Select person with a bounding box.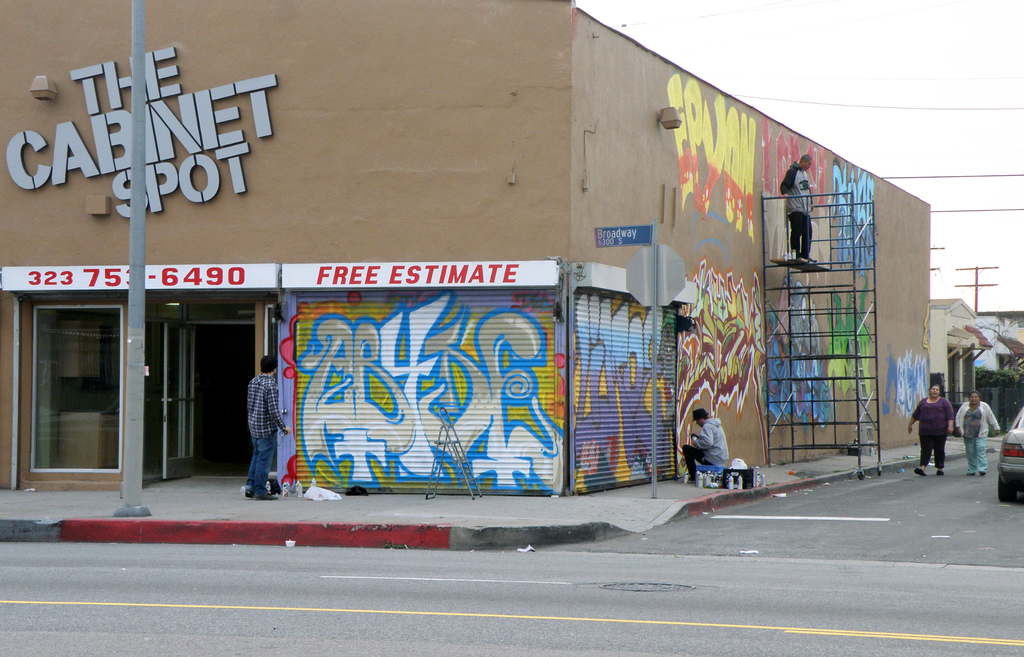
684:410:726:483.
